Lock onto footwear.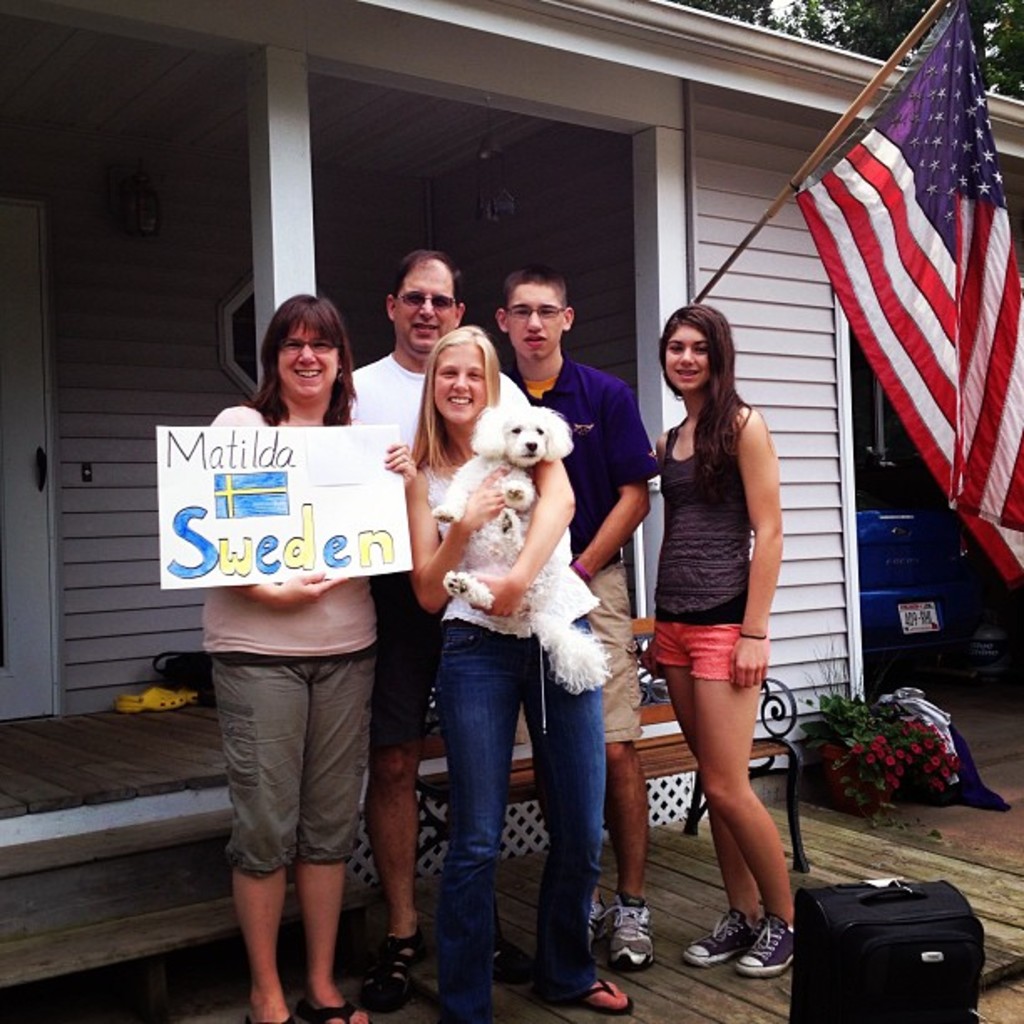
Locked: bbox=(589, 895, 604, 952).
